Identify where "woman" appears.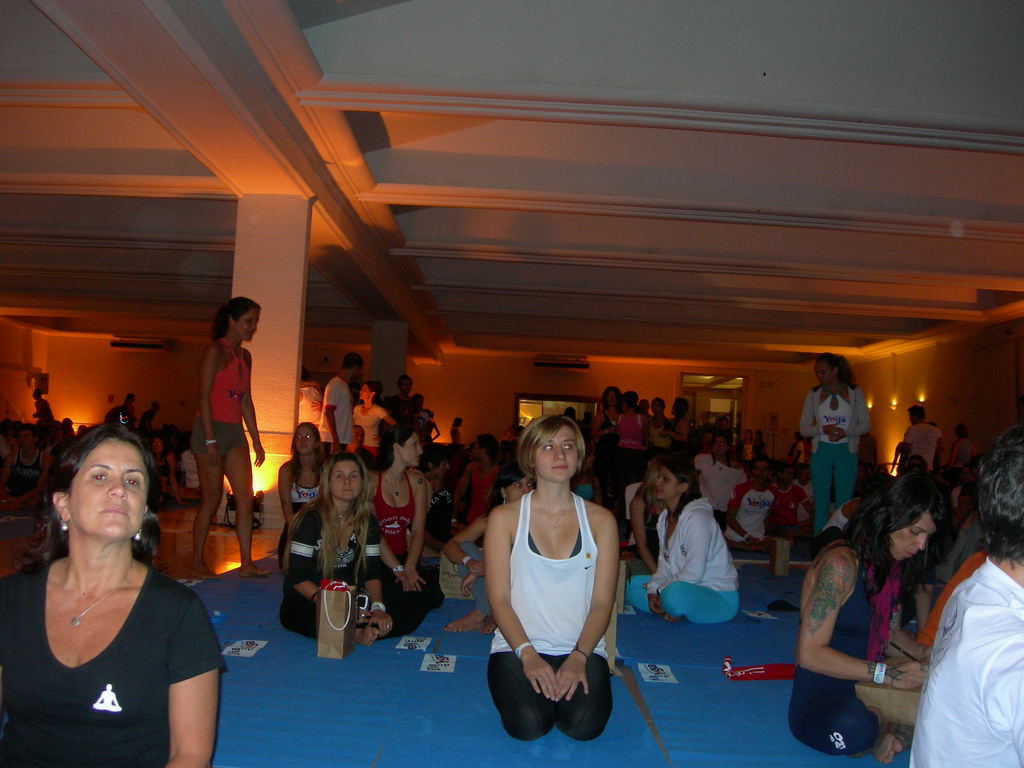
Appears at (left=645, top=398, right=671, bottom=455).
